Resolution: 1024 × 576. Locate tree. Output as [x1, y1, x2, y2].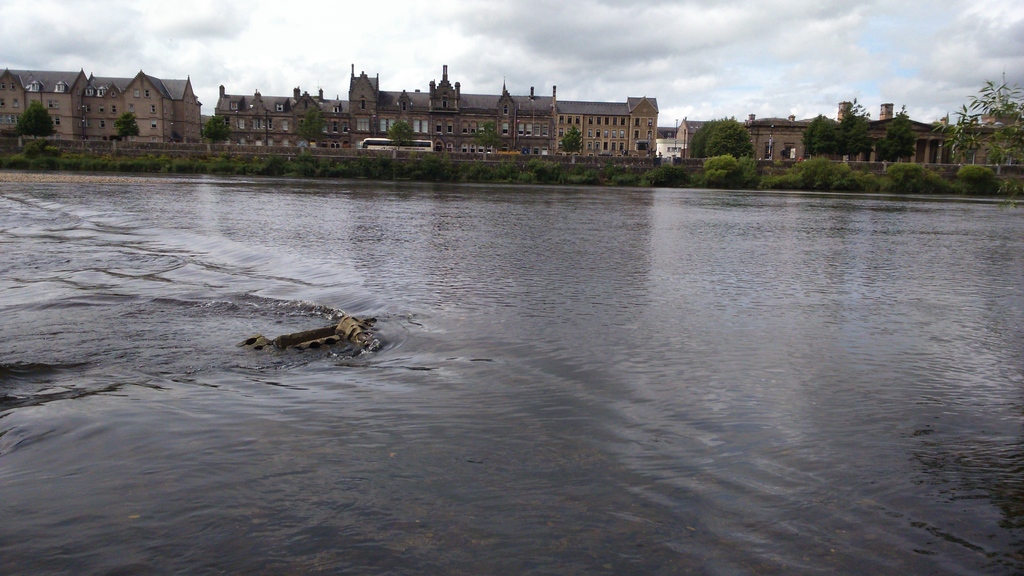
[293, 108, 320, 144].
